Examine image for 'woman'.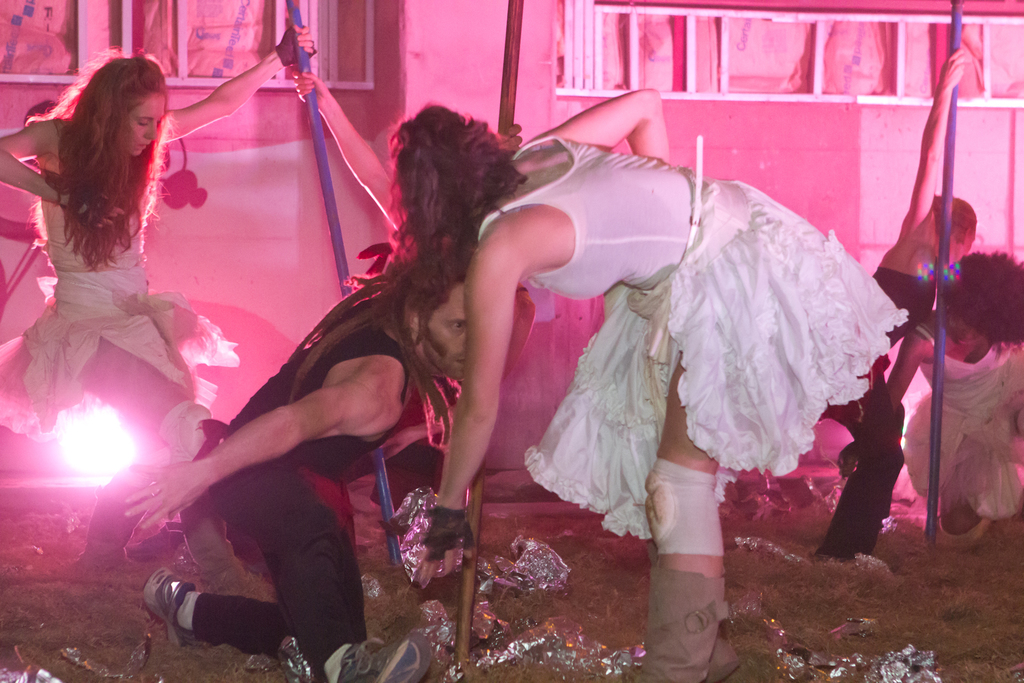
Examination result: (x1=871, y1=248, x2=1023, y2=536).
